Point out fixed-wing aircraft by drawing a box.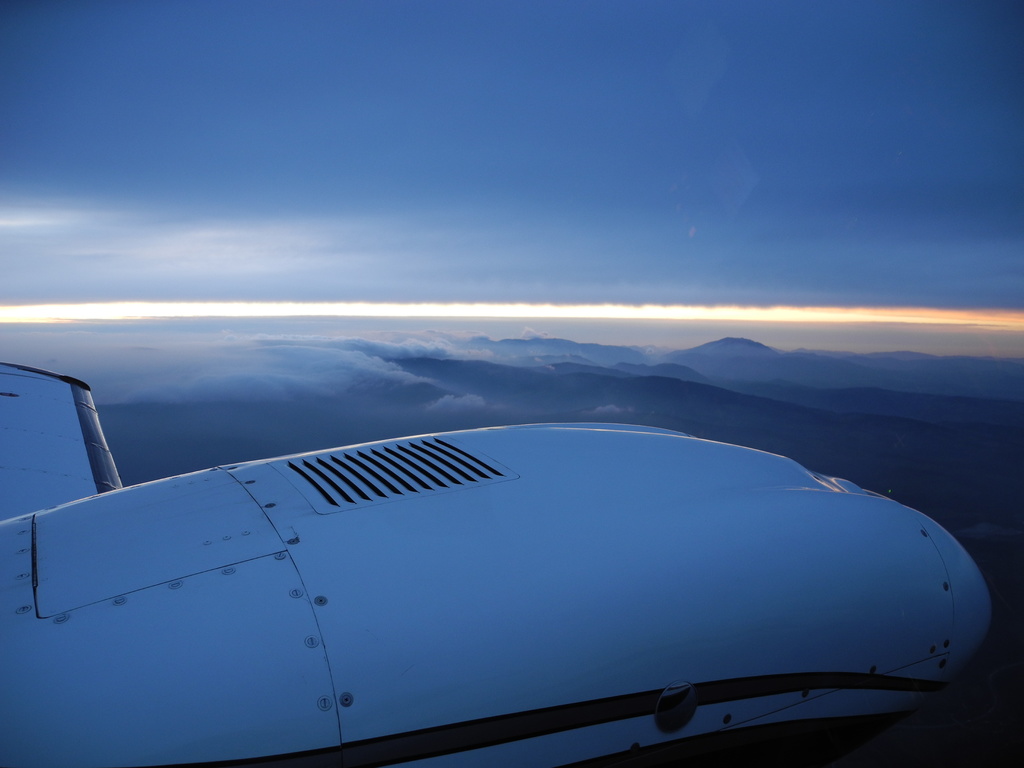
0, 363, 993, 767.
